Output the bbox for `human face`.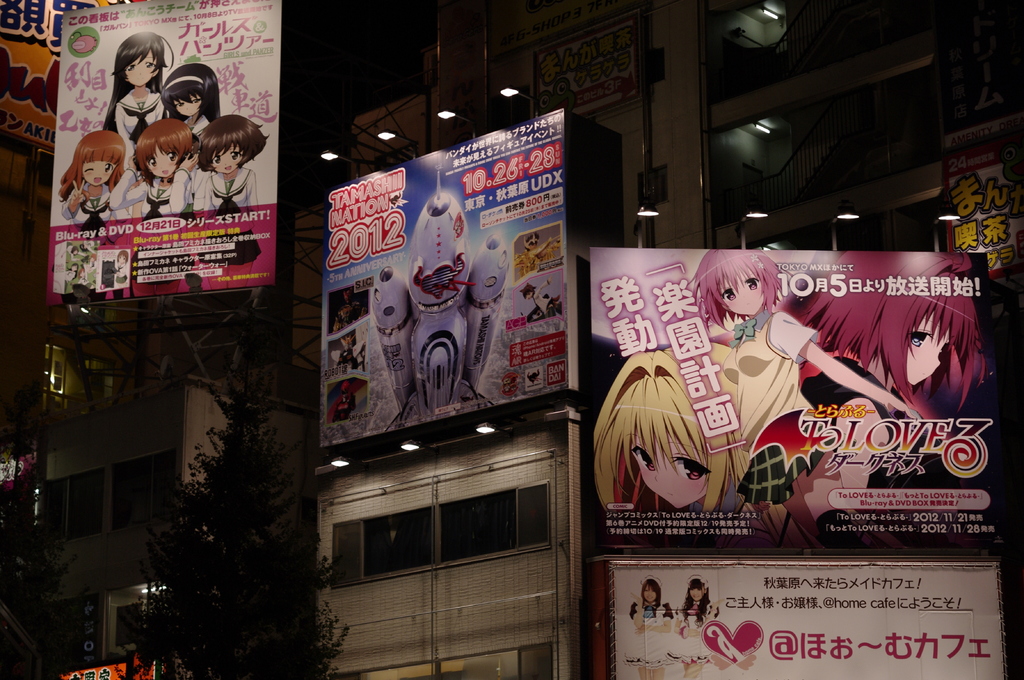
x1=123 y1=46 x2=157 y2=87.
